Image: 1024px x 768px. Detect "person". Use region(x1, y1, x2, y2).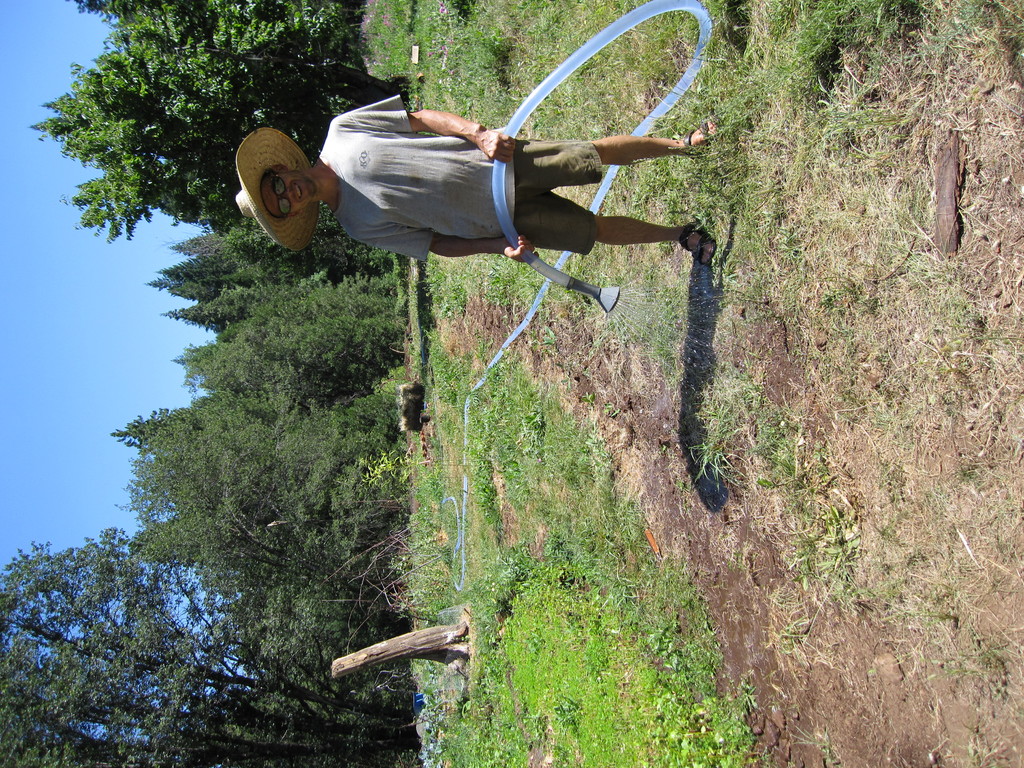
region(236, 92, 719, 269).
